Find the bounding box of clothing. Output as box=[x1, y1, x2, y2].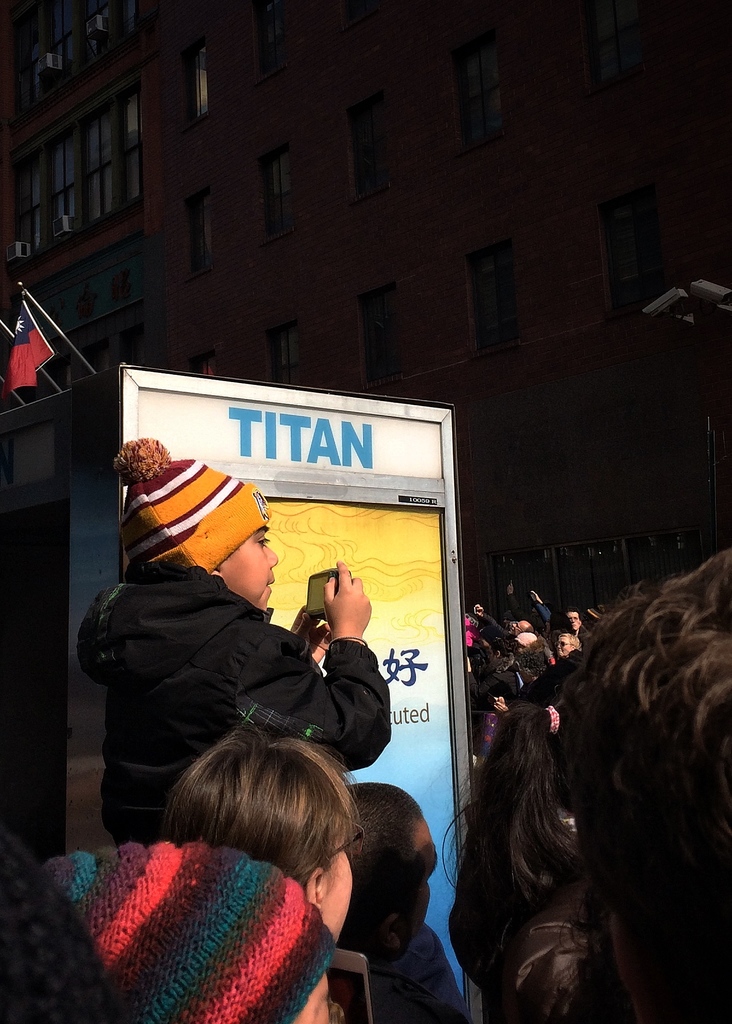
box=[468, 664, 521, 721].
